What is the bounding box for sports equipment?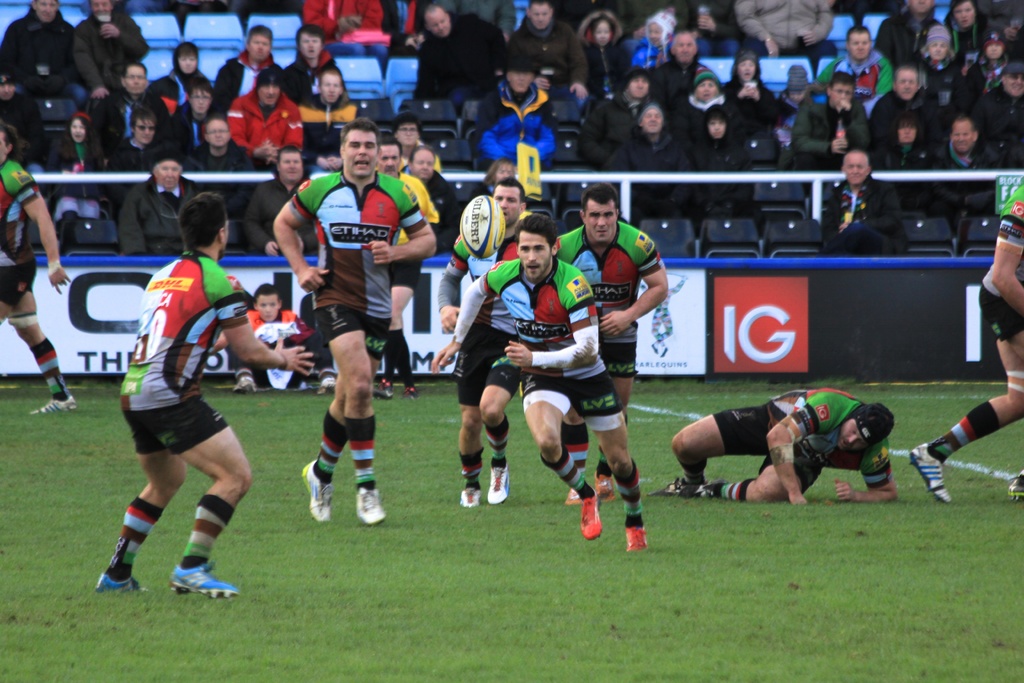
box=[645, 480, 707, 496].
